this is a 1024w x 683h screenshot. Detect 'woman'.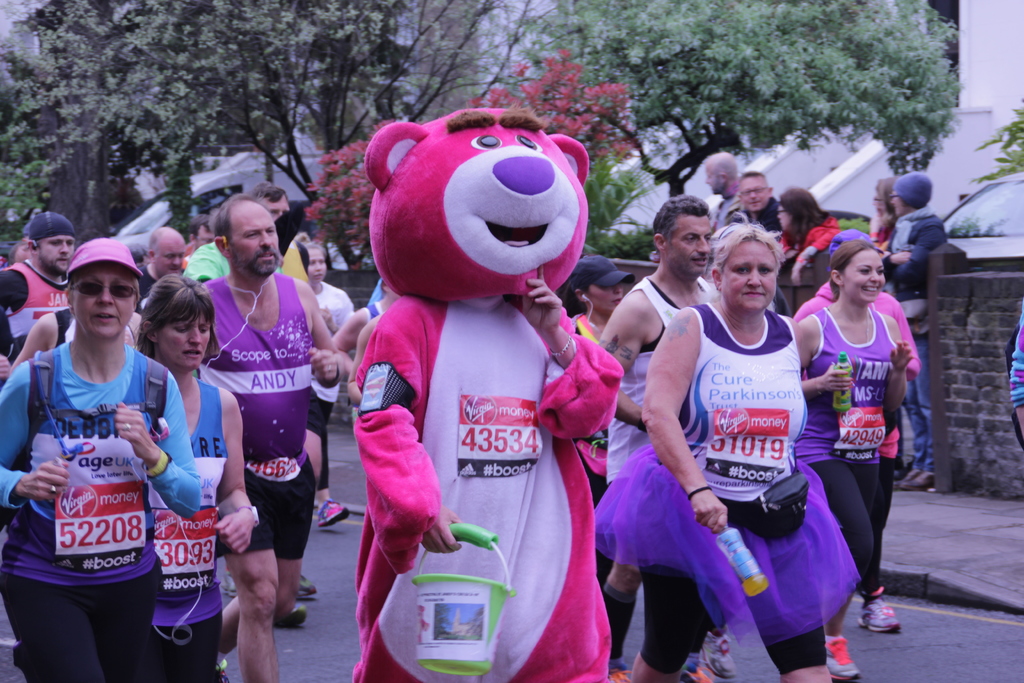
x1=561, y1=255, x2=636, y2=682.
